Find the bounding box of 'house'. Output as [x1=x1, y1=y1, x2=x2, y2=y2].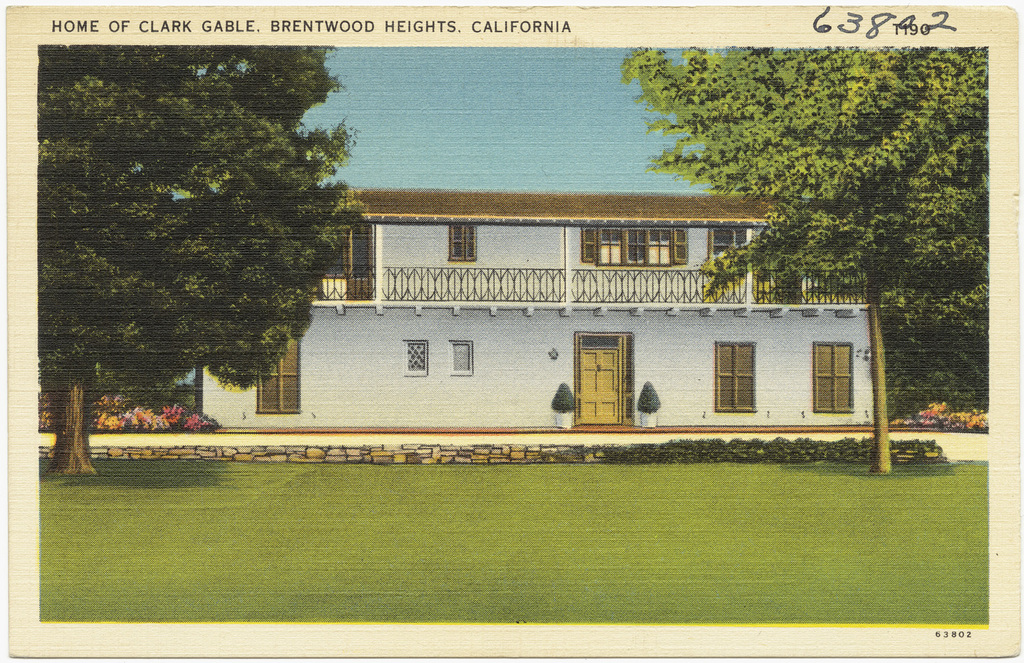
[x1=190, y1=156, x2=883, y2=466].
